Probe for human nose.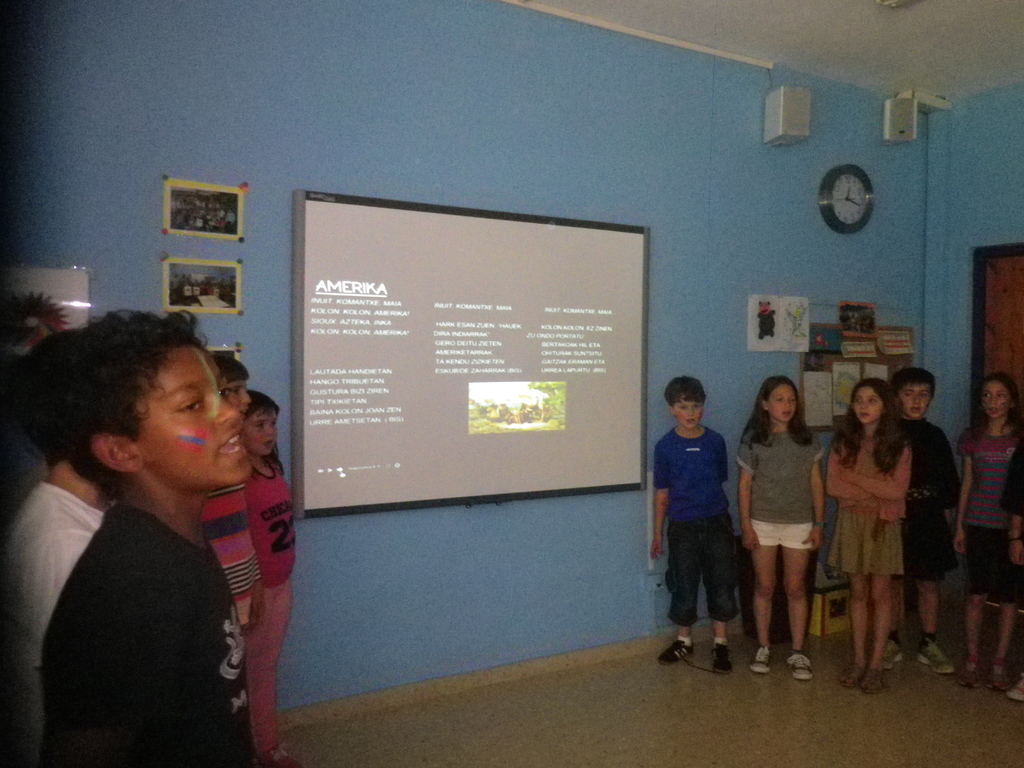
Probe result: locate(686, 403, 697, 419).
